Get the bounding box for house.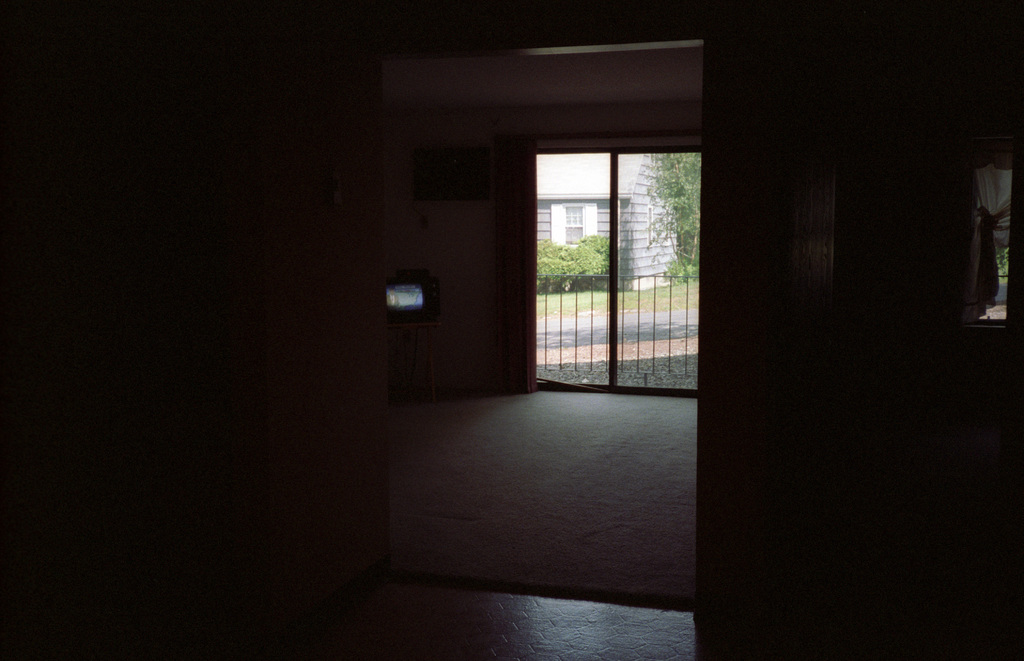
(left=535, top=152, right=687, bottom=294).
